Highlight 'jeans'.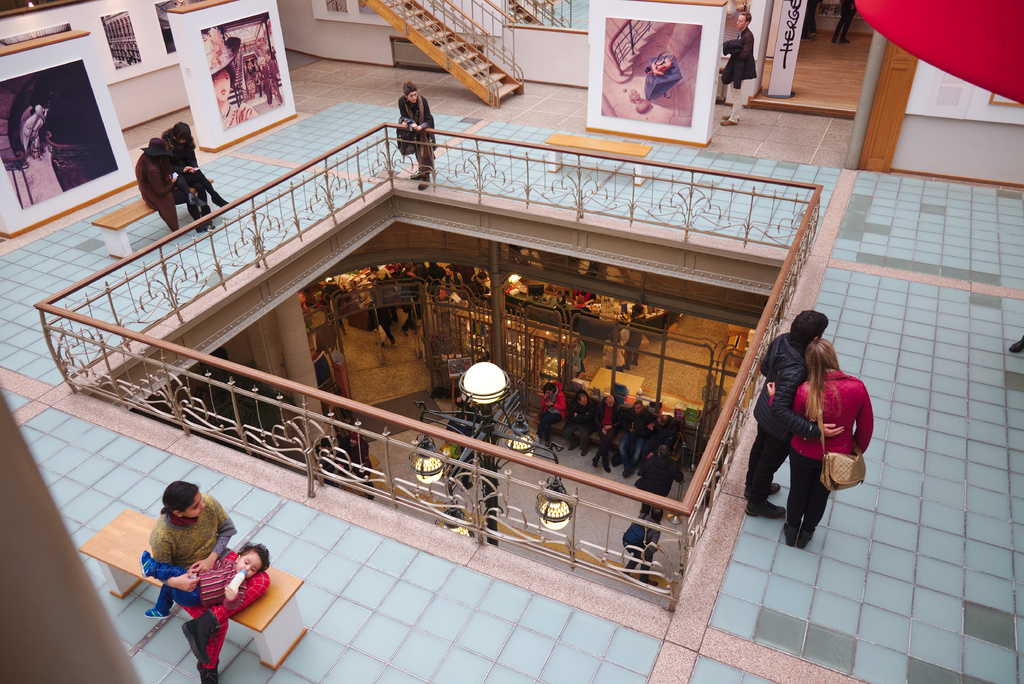
Highlighted region: {"left": 154, "top": 561, "right": 198, "bottom": 610}.
